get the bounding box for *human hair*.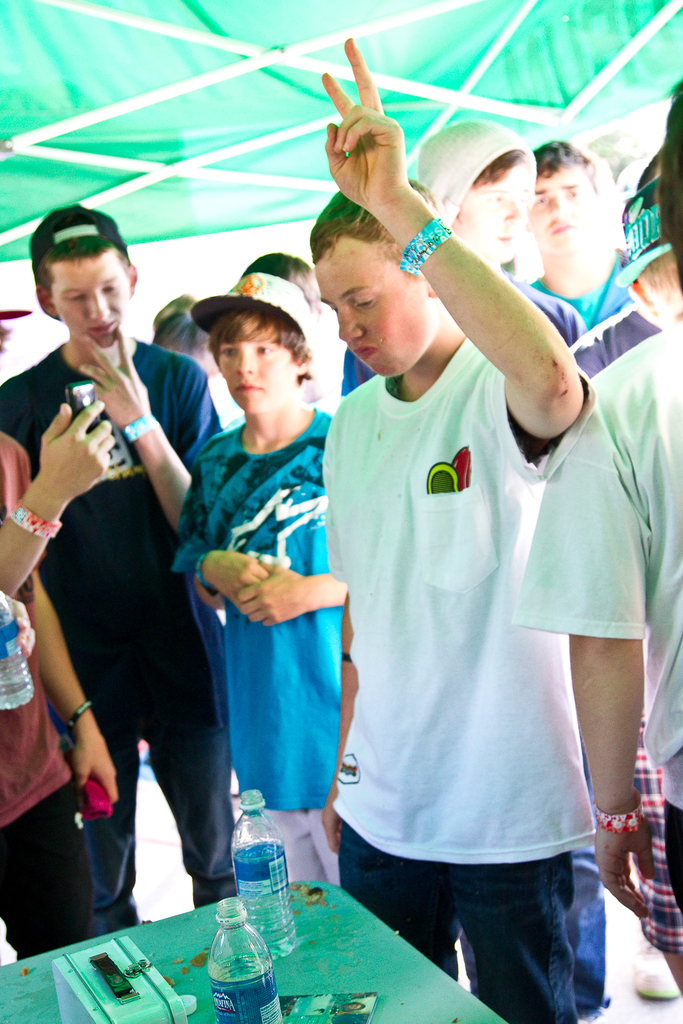
region(193, 298, 309, 384).
